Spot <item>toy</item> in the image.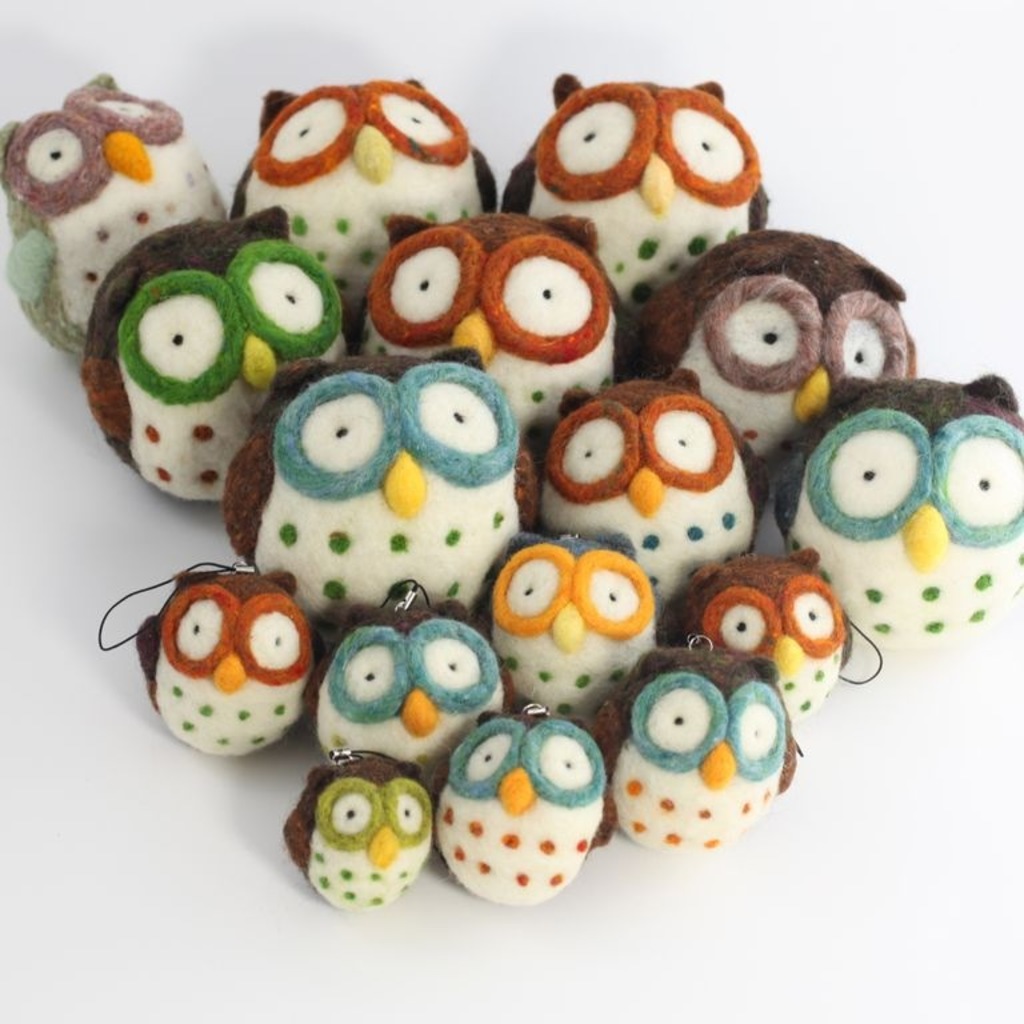
<item>toy</item> found at pyautogui.locateOnScreen(213, 352, 539, 616).
